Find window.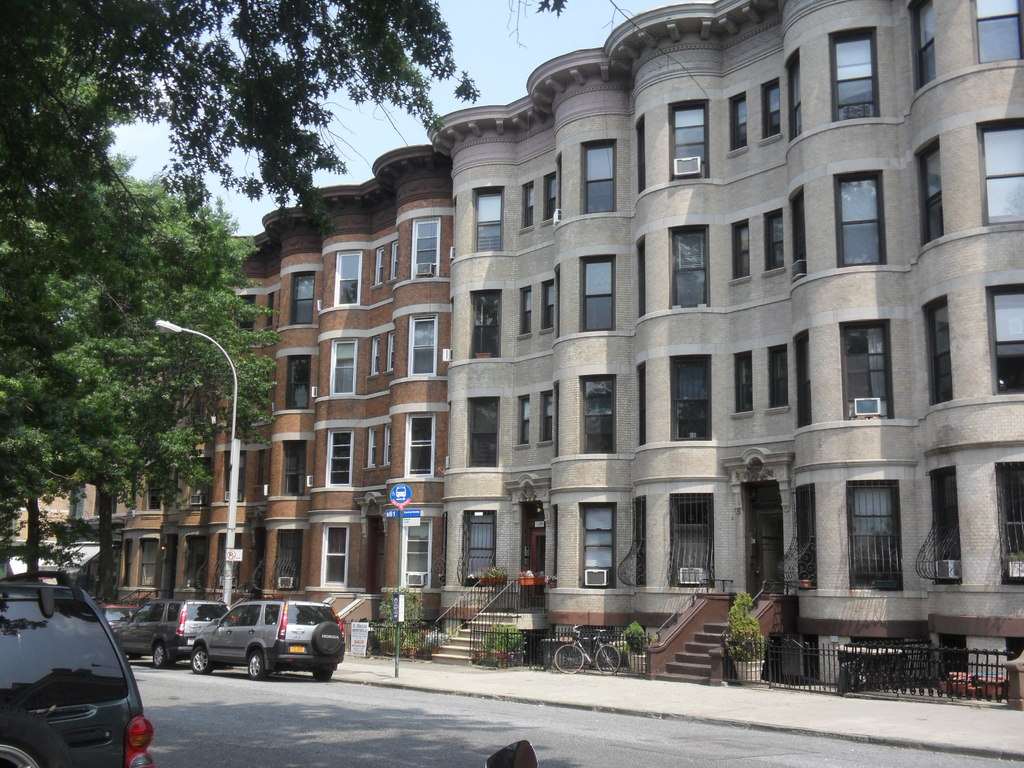
bbox=[388, 240, 397, 281].
